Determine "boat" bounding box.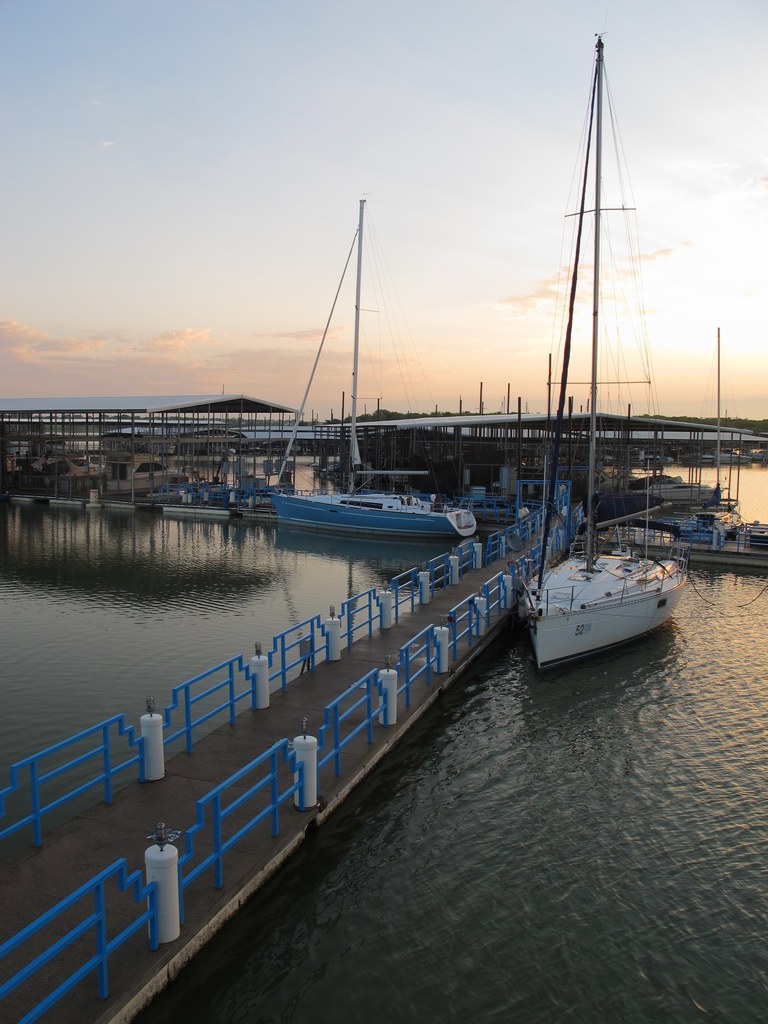
Determined: [x1=524, y1=24, x2=696, y2=682].
